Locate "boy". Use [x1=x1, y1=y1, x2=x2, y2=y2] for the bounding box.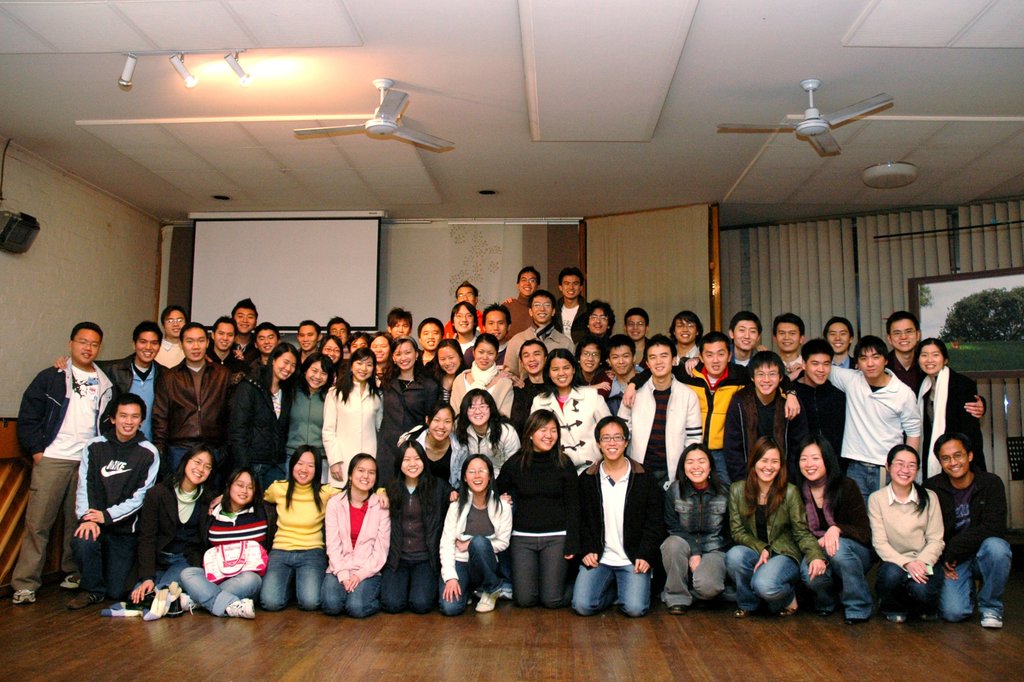
[x1=150, y1=305, x2=202, y2=370].
